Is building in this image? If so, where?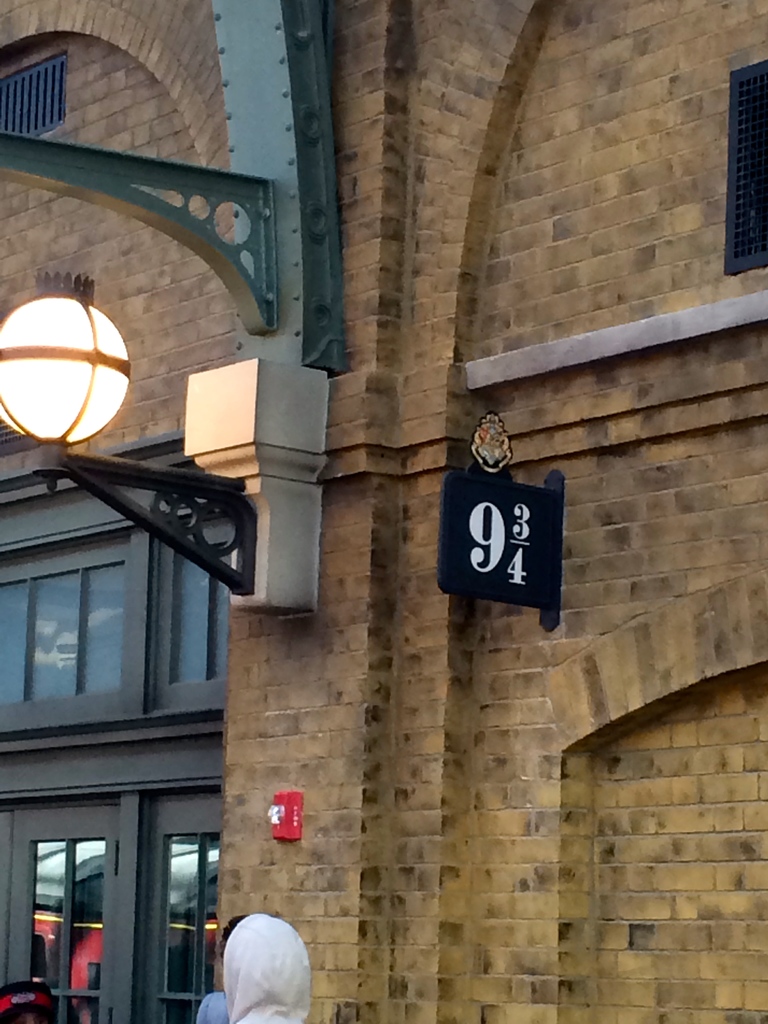
Yes, at <box>0,0,767,1023</box>.
